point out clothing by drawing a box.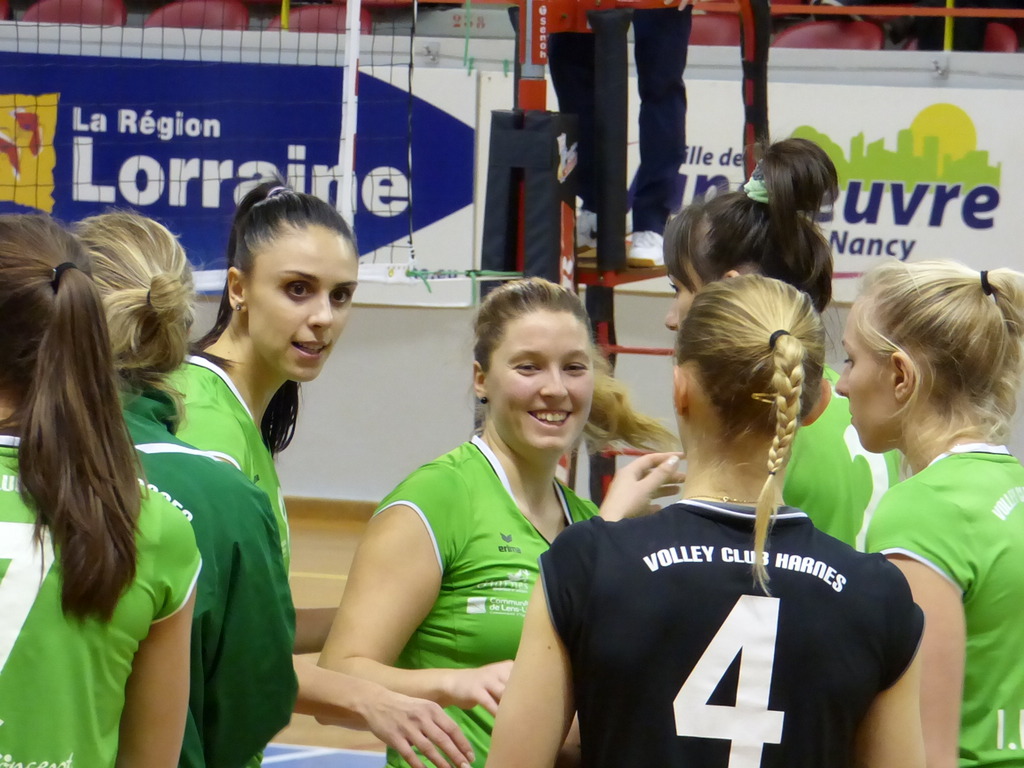
box=[371, 433, 604, 767].
